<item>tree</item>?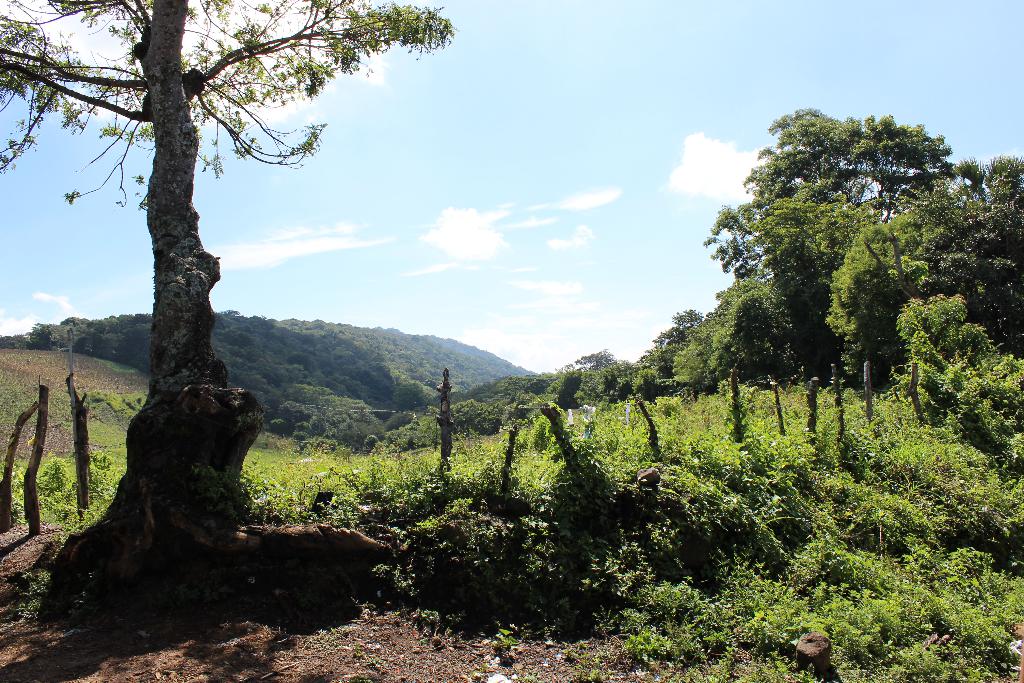
box=[0, 0, 440, 618]
